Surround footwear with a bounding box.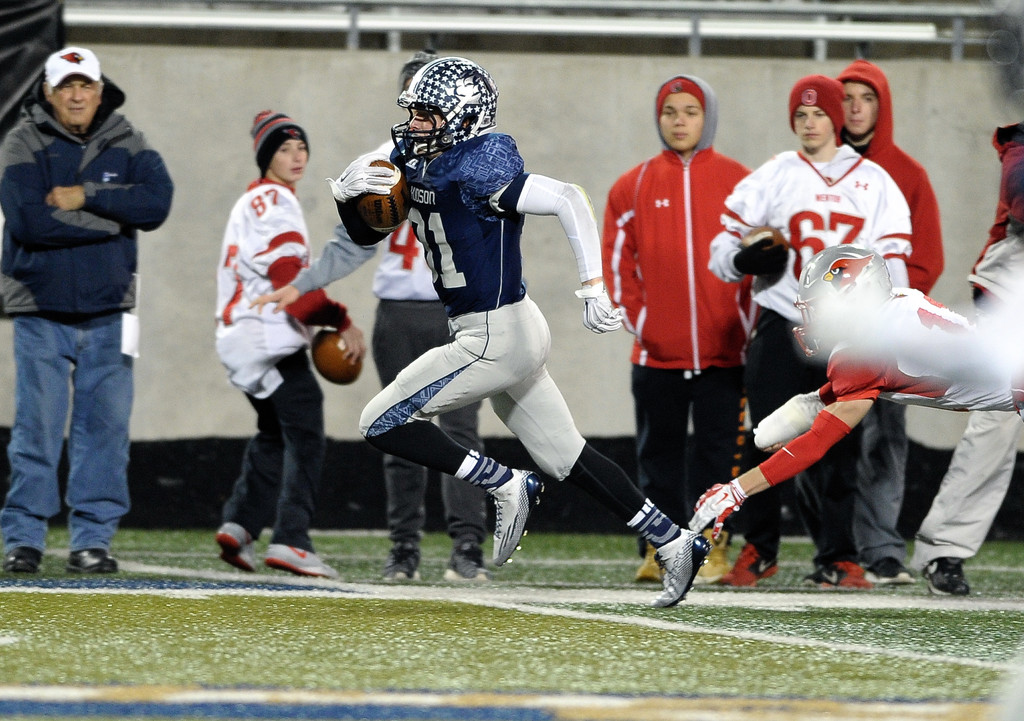
l=257, t=533, r=339, b=579.
